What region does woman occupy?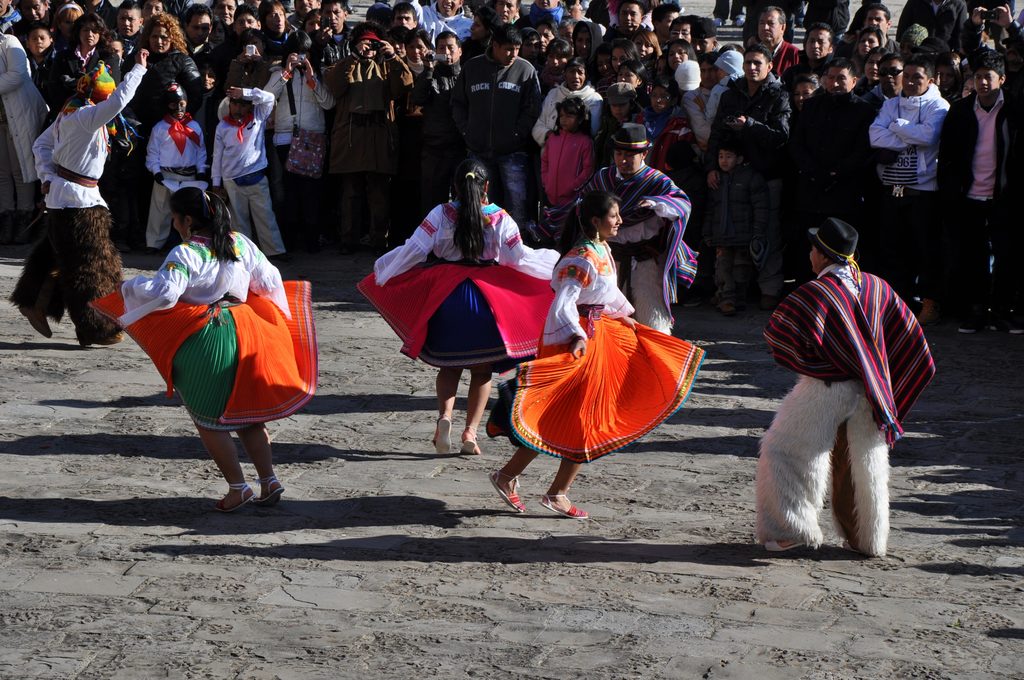
Rect(116, 12, 198, 125).
